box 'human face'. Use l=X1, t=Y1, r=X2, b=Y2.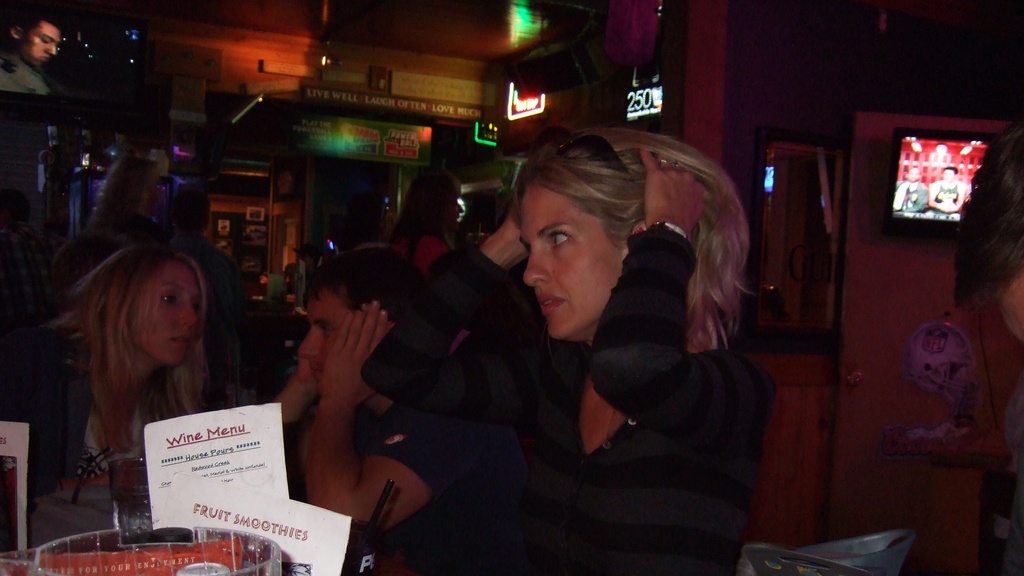
l=300, t=285, r=397, b=404.
